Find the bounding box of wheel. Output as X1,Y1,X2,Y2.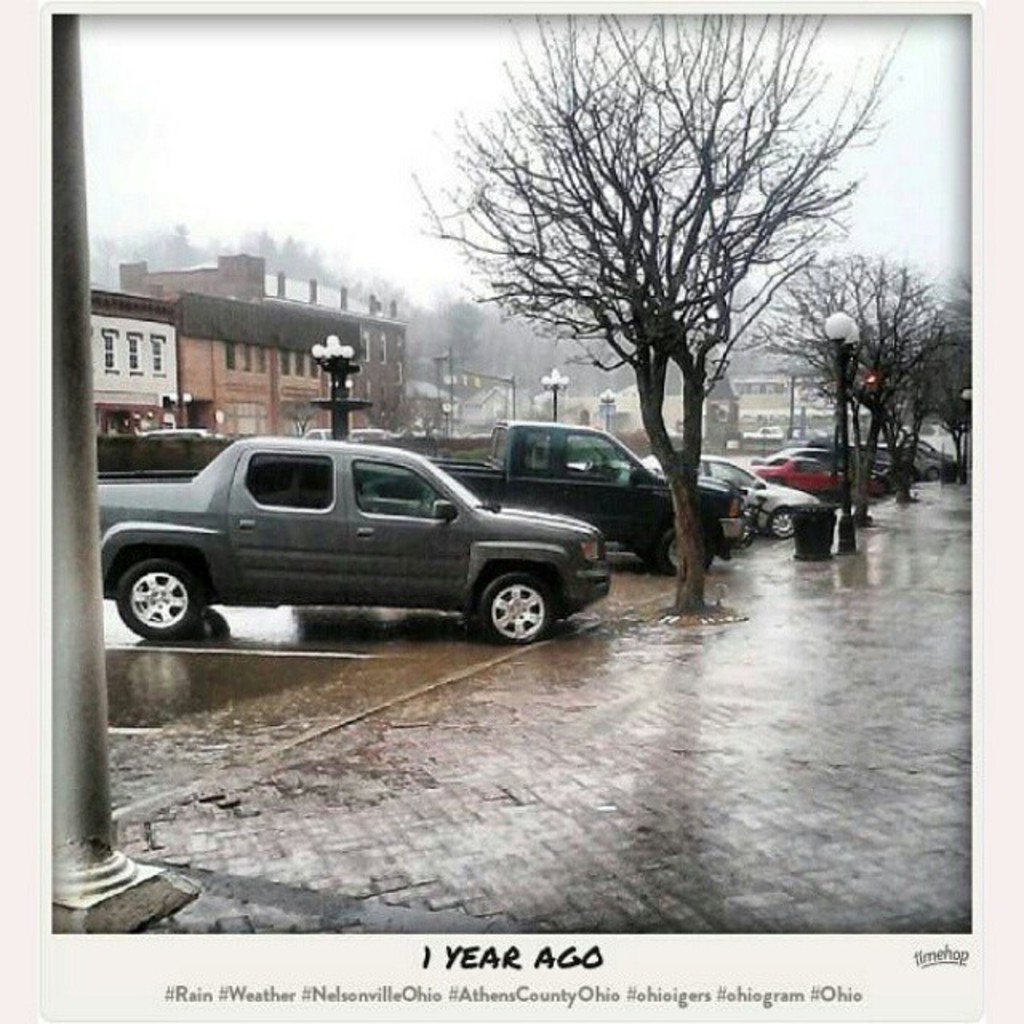
763,501,792,542.
